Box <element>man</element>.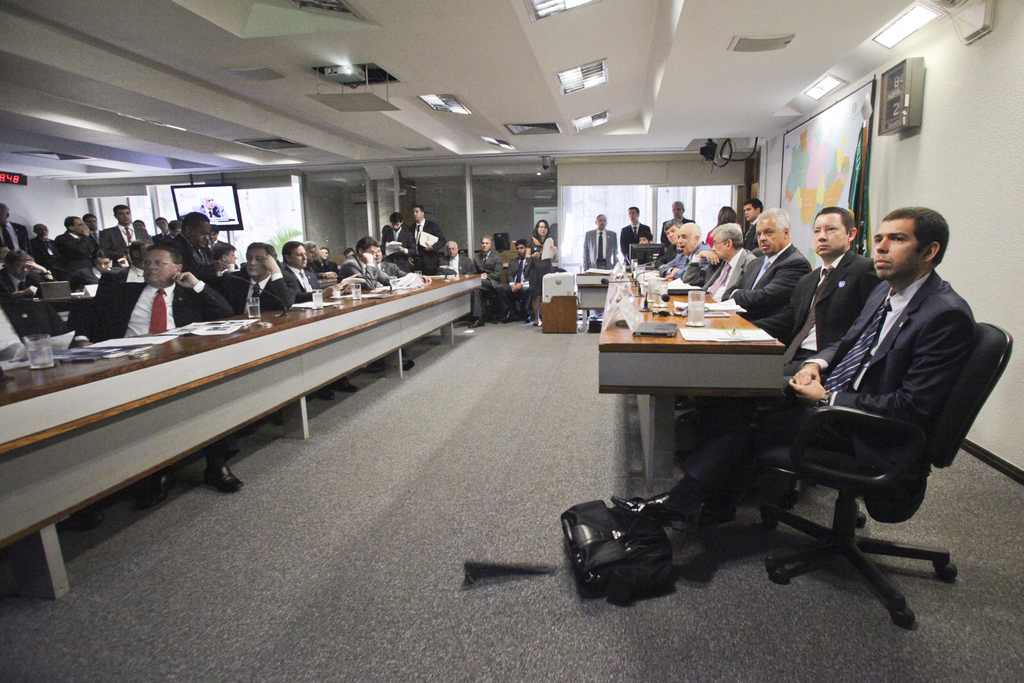
x1=723, y1=210, x2=813, y2=325.
